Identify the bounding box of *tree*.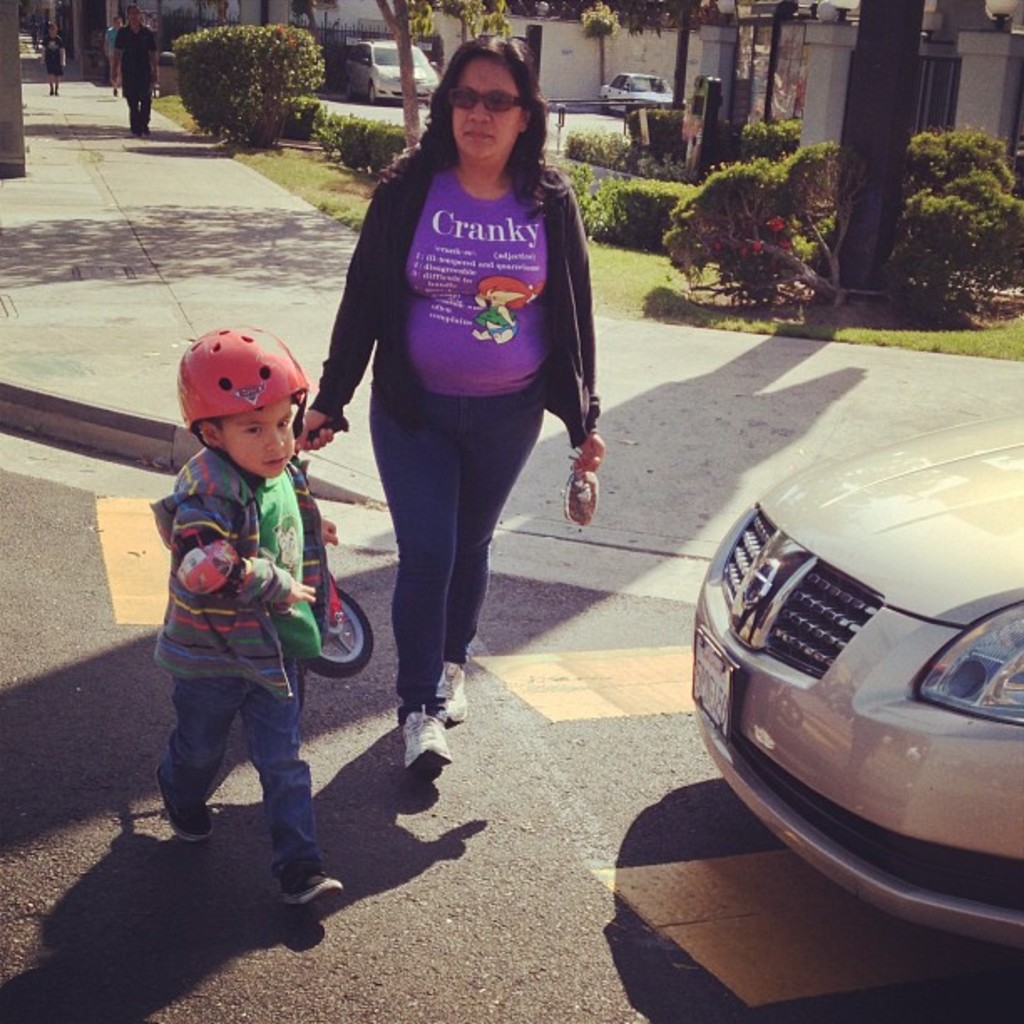
(x1=569, y1=0, x2=632, y2=94).
